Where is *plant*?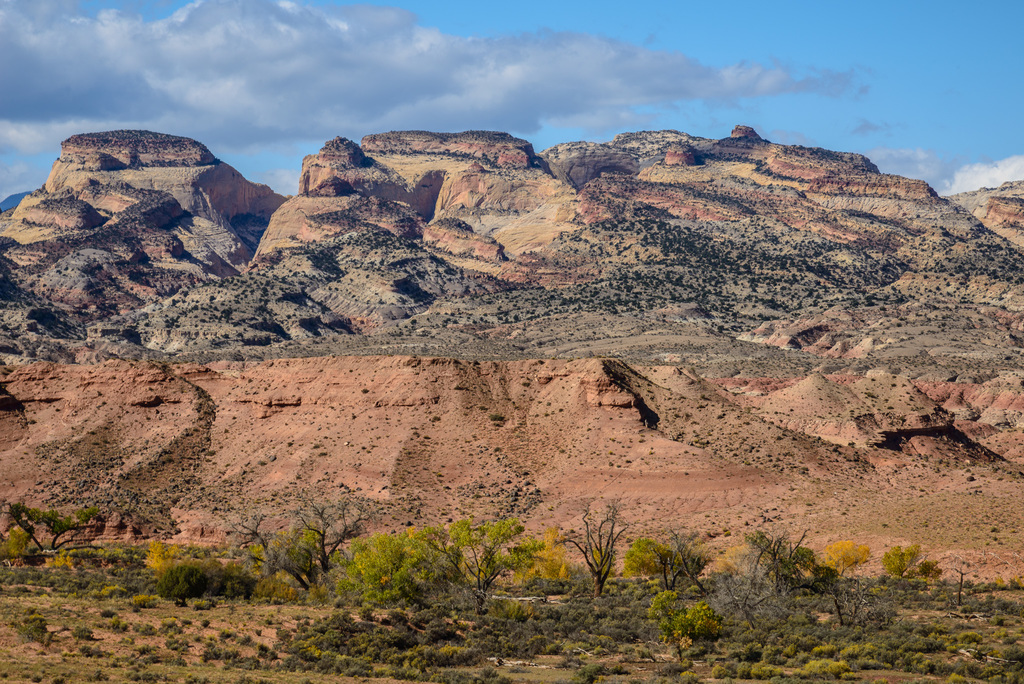
bbox(224, 659, 253, 665).
